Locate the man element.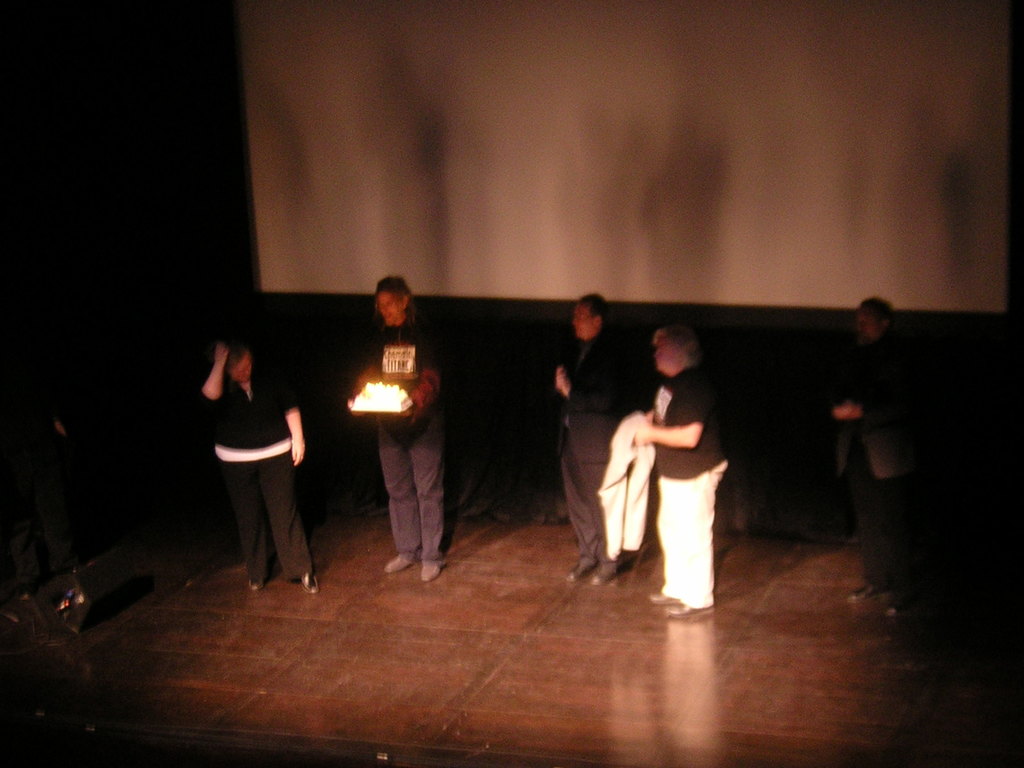
Element bbox: box(591, 314, 739, 605).
